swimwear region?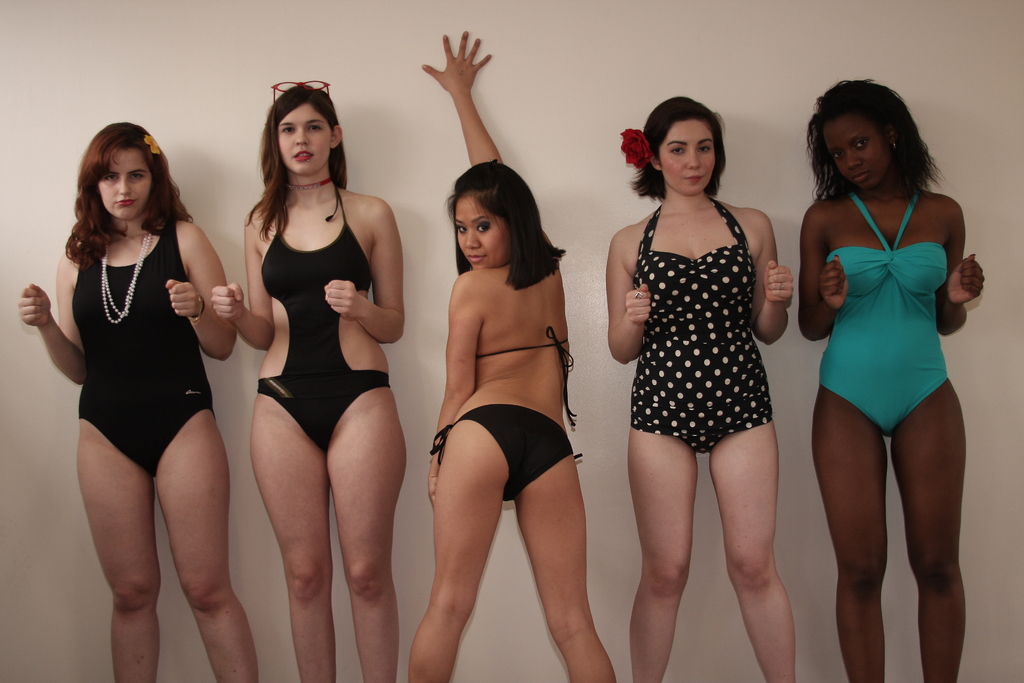
BBox(463, 330, 584, 435)
